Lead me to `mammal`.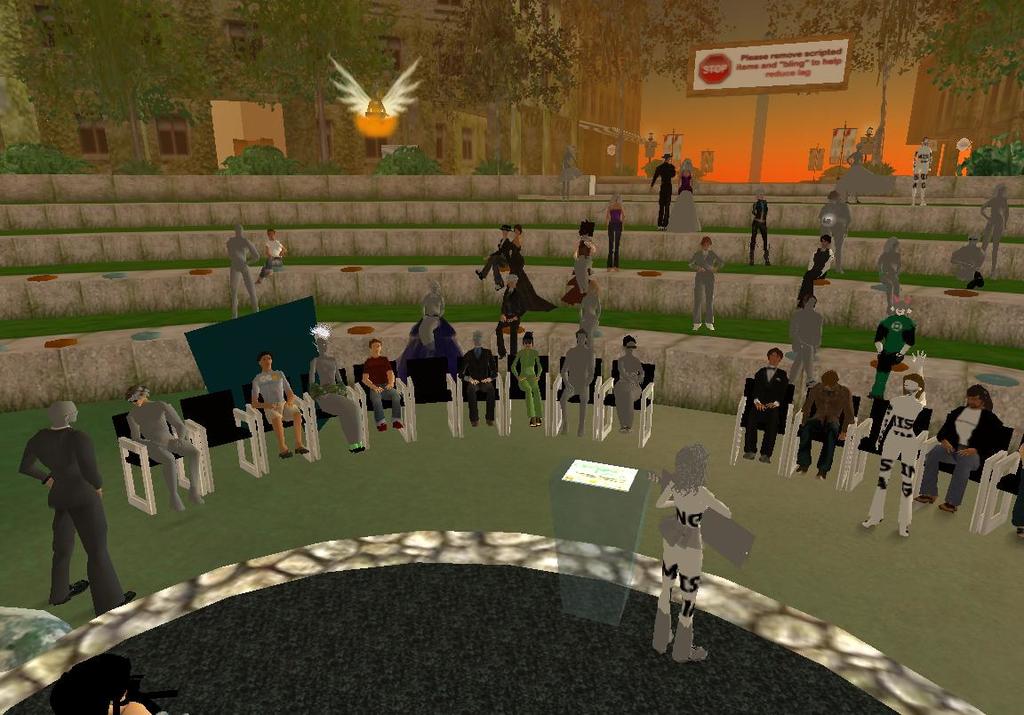
Lead to {"left": 422, "top": 280, "right": 444, "bottom": 358}.
